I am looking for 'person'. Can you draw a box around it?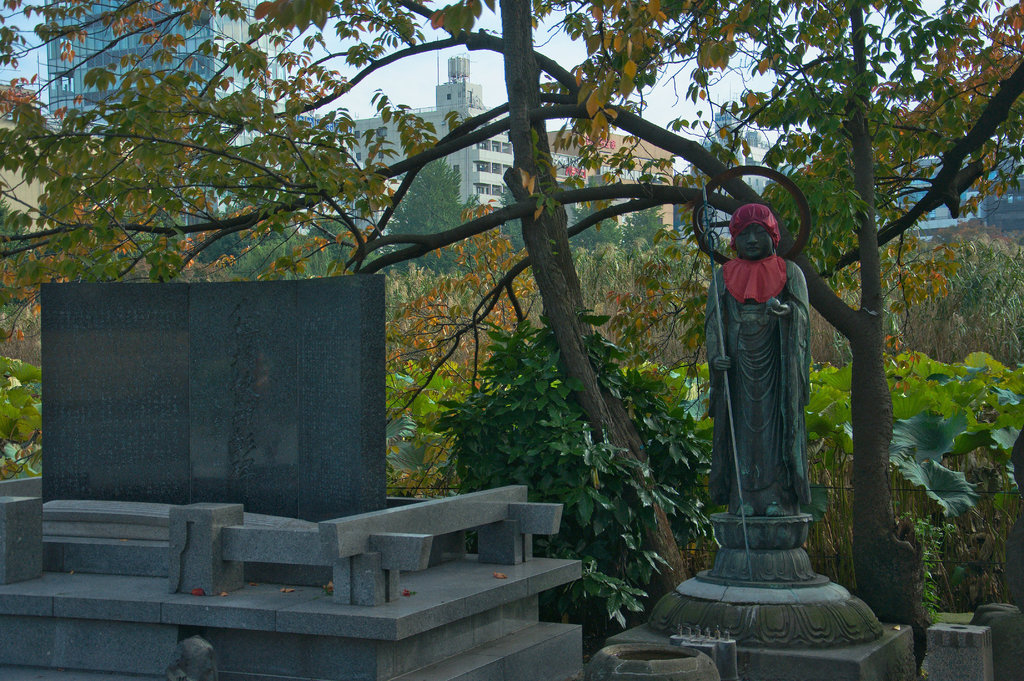
Sure, the bounding box is rect(691, 199, 816, 518).
